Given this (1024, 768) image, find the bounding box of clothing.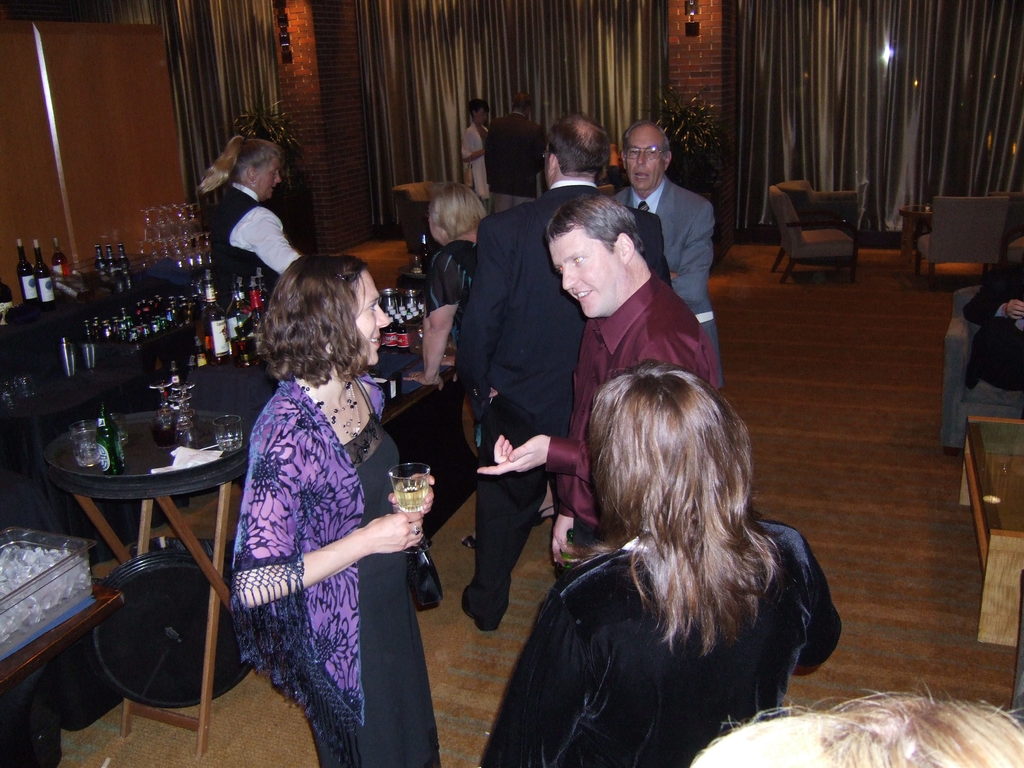
{"x1": 559, "y1": 268, "x2": 732, "y2": 569}.
